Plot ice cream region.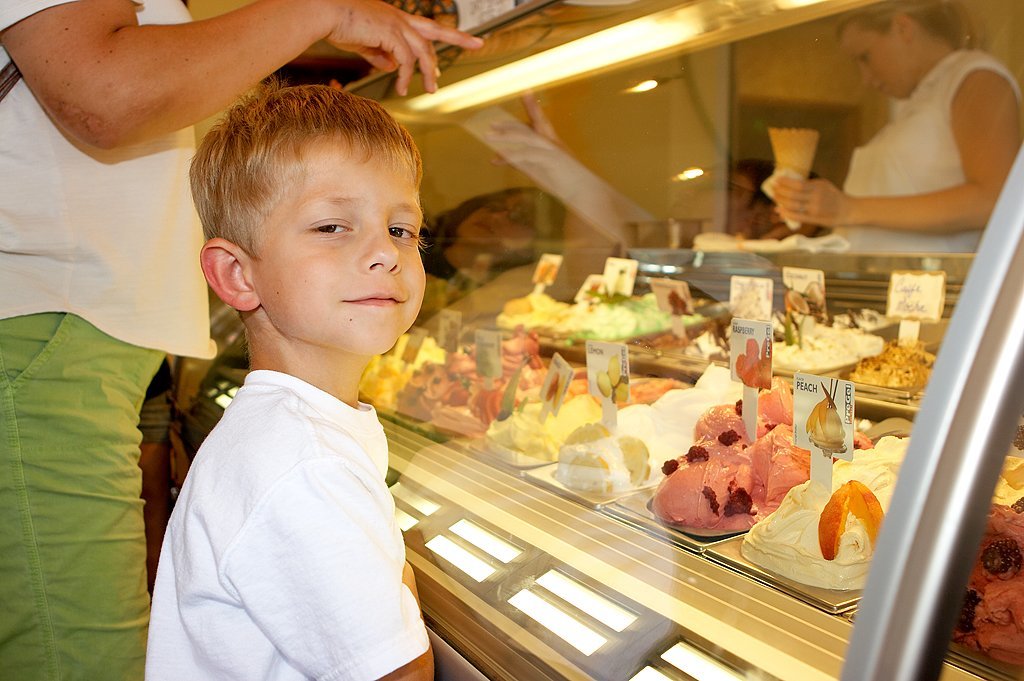
Plotted at 351:321:450:413.
